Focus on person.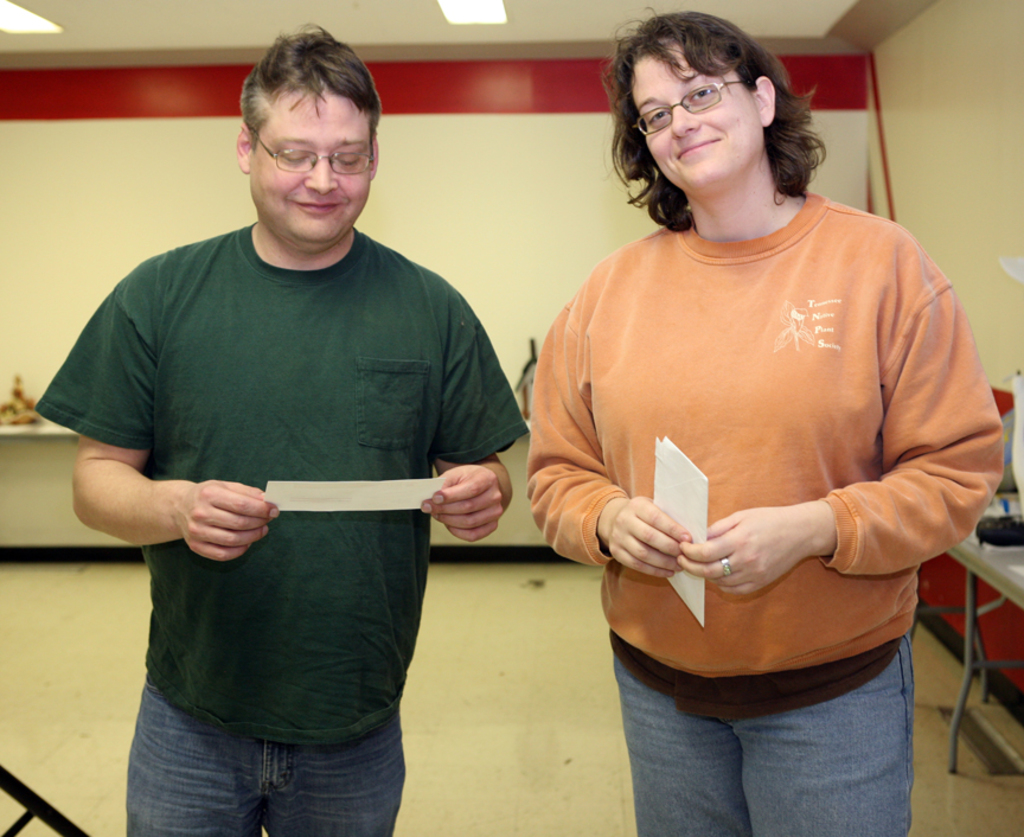
Focused at (510, 53, 997, 832).
